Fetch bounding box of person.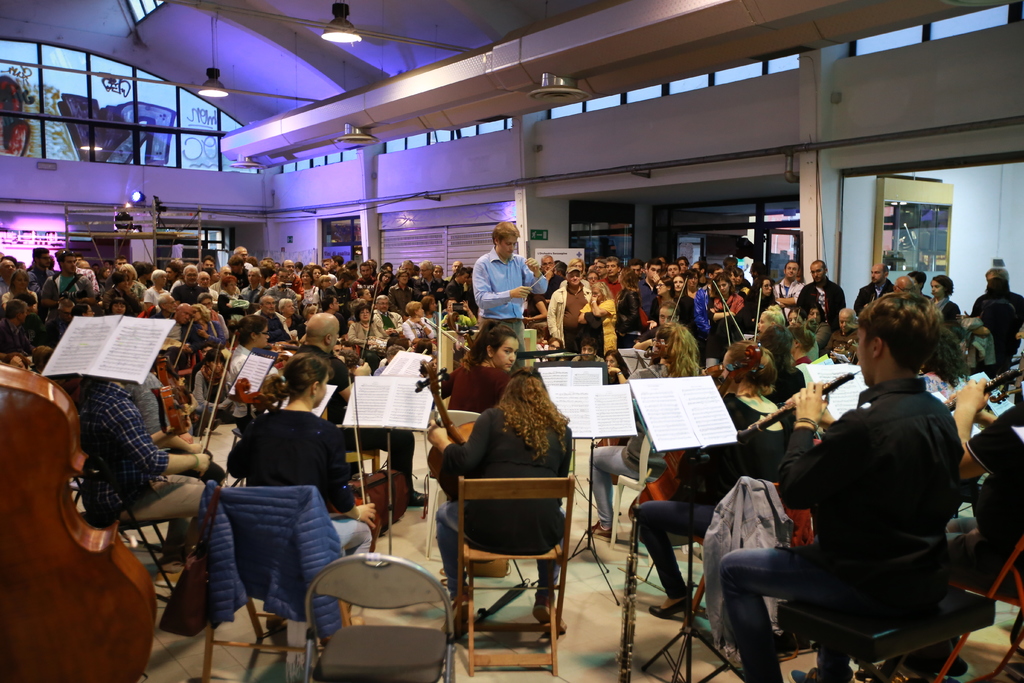
Bbox: pyautogui.locateOnScreen(770, 258, 806, 320).
